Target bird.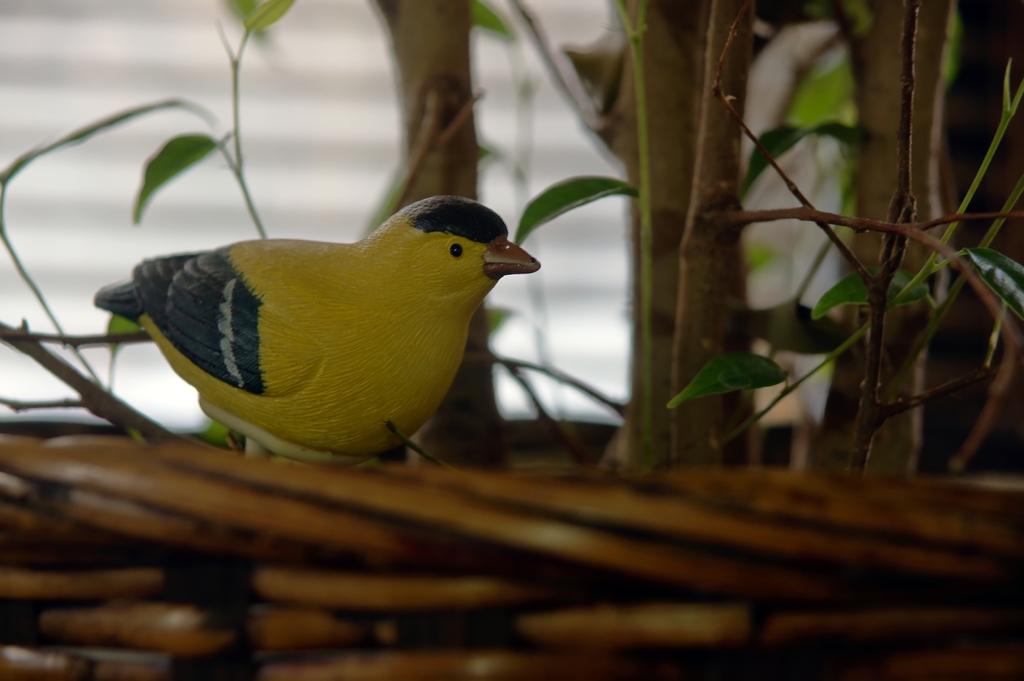
Target region: pyautogui.locateOnScreen(78, 200, 509, 470).
